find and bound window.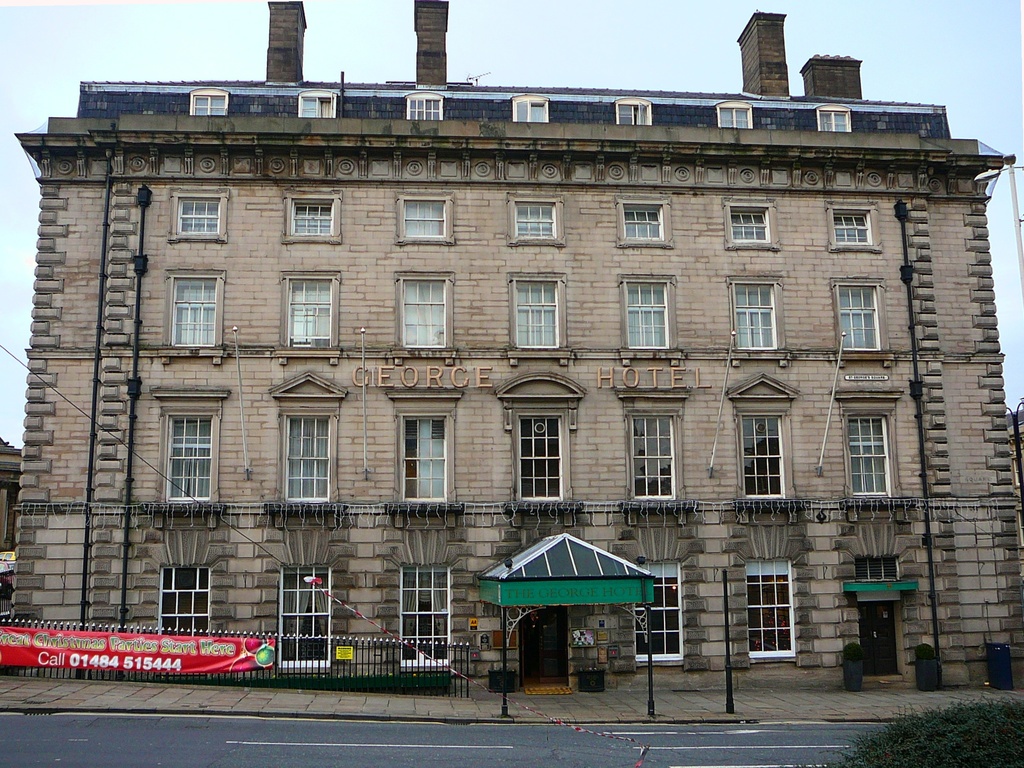
Bound: l=276, t=564, r=332, b=671.
